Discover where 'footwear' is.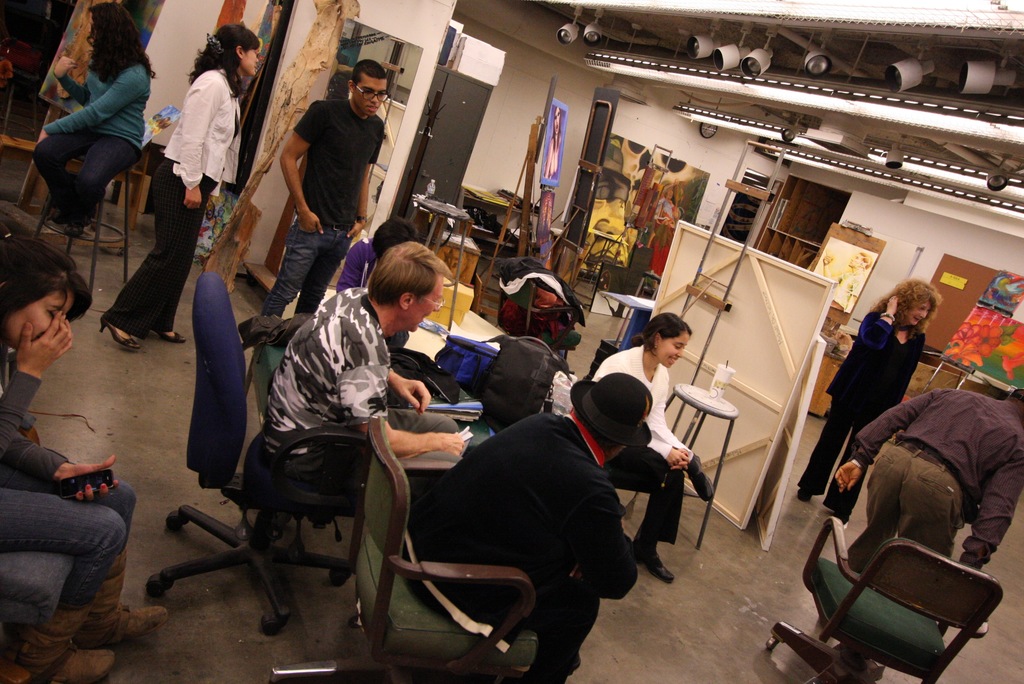
Discovered at box(683, 453, 717, 506).
